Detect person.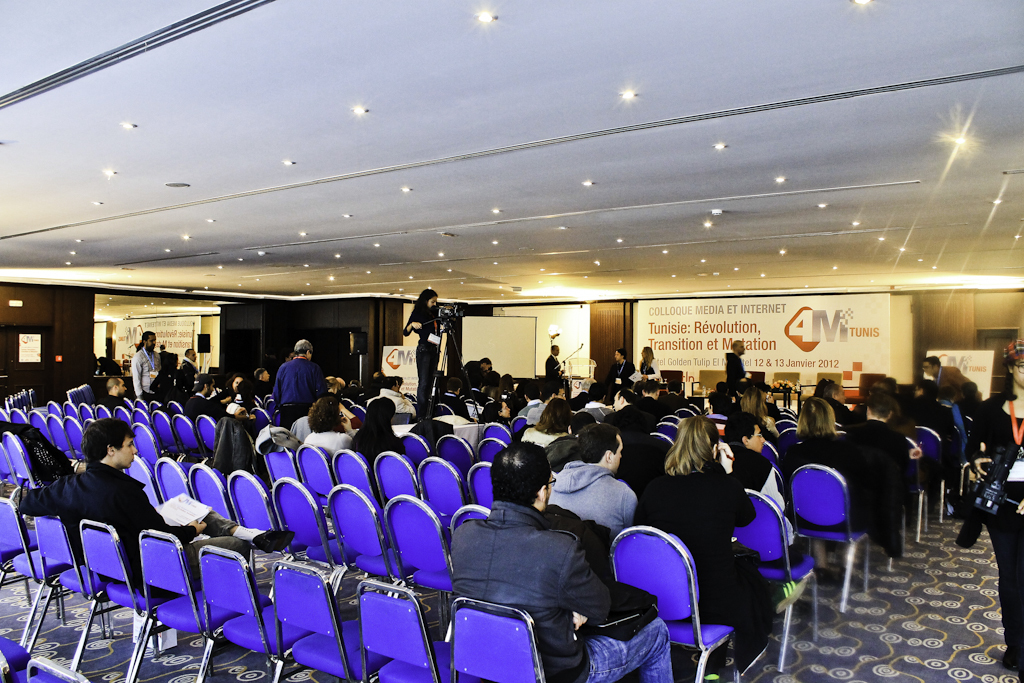
Detected at region(259, 339, 320, 448).
